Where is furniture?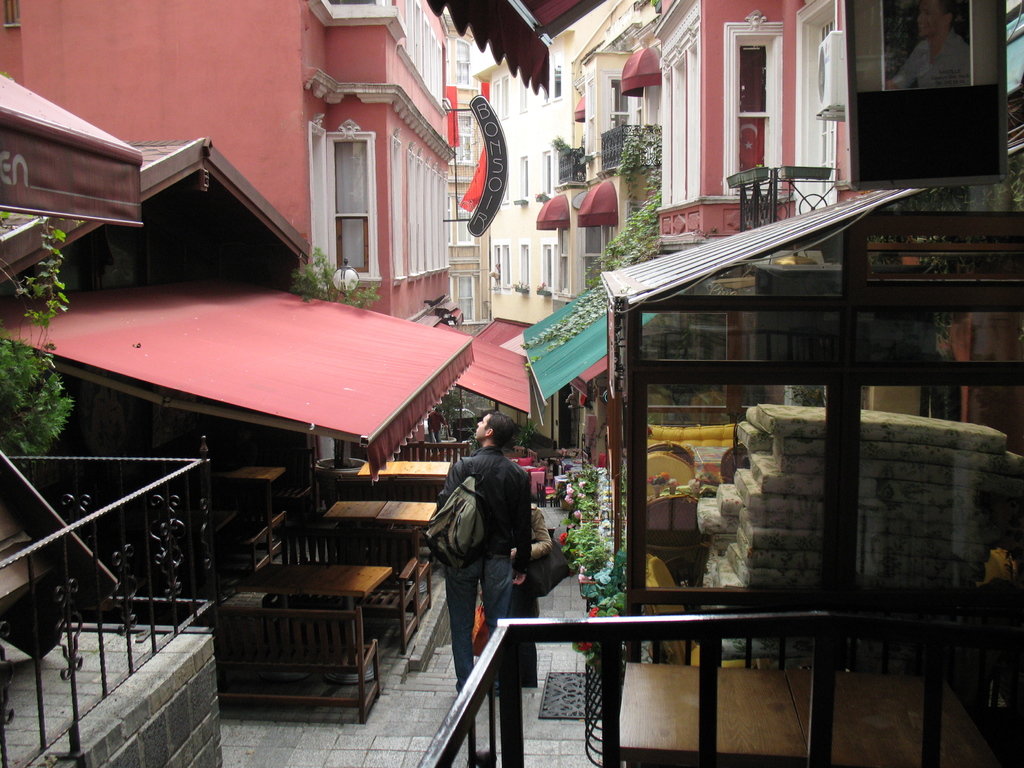
left=648, top=494, right=695, bottom=544.
